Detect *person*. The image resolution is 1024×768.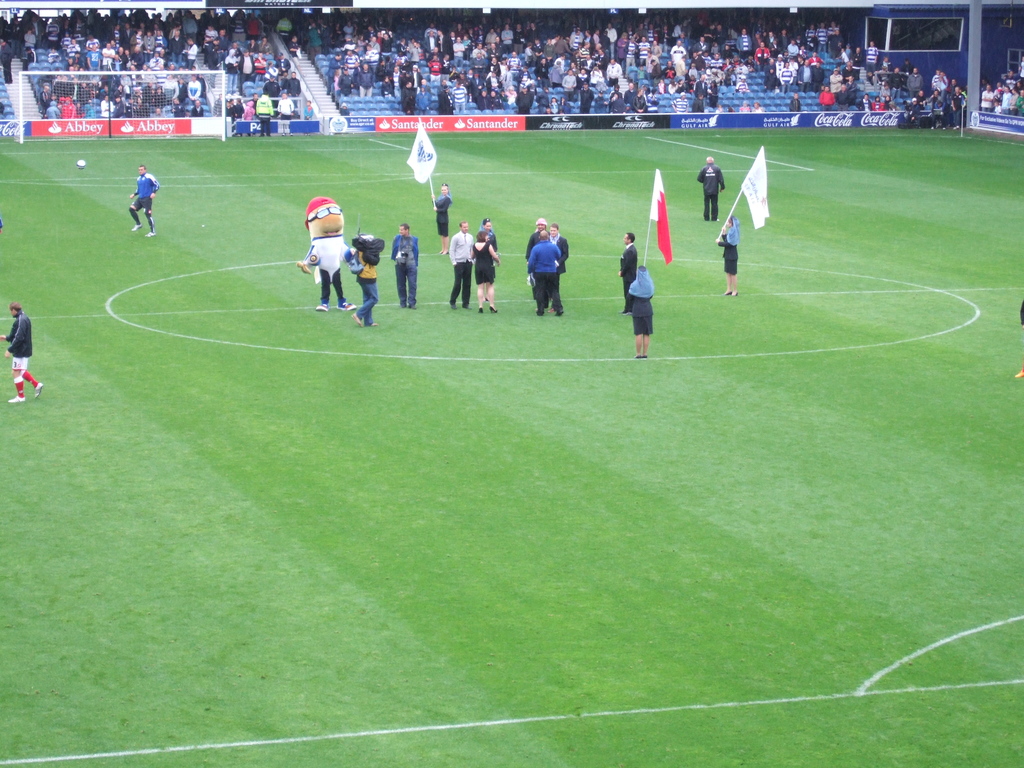
[x1=452, y1=224, x2=476, y2=317].
